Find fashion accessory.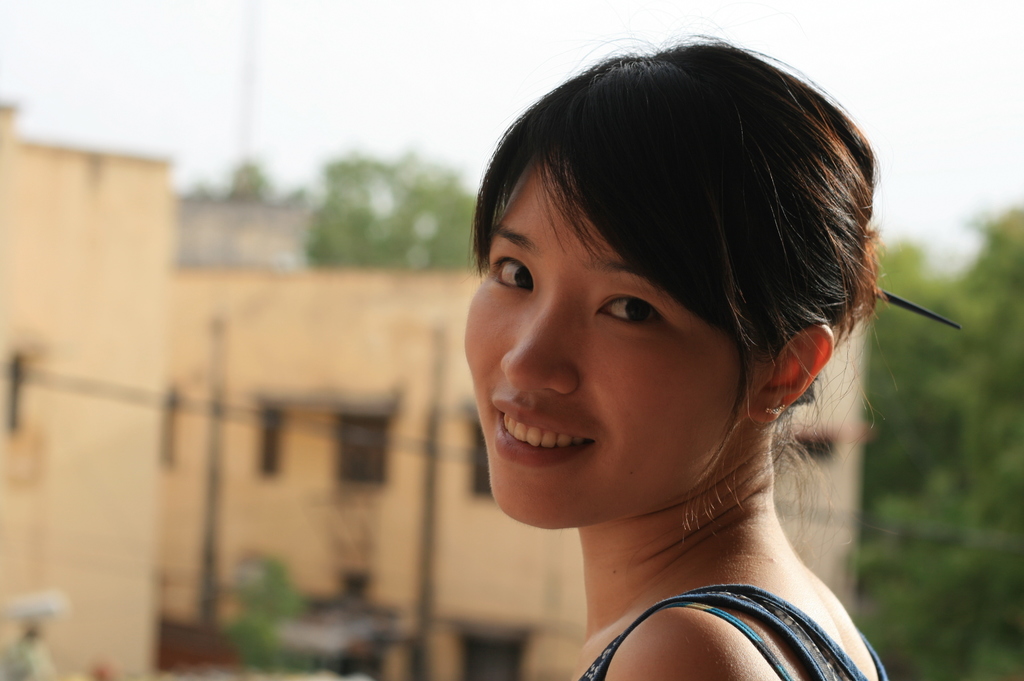
select_region(764, 396, 790, 426).
